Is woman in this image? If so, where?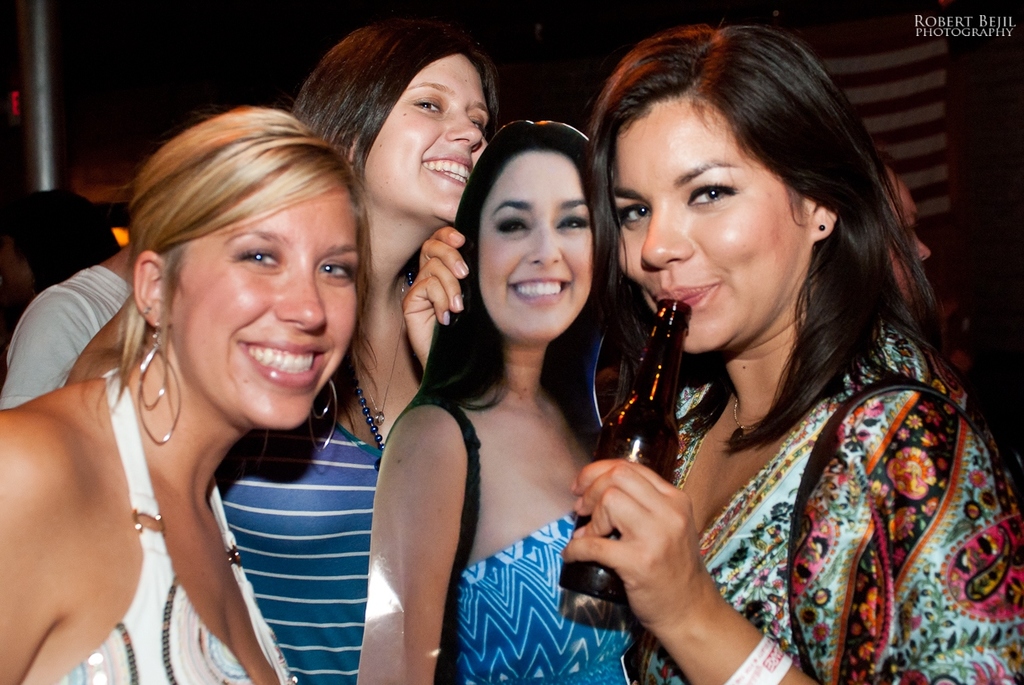
Yes, at 401:21:1023:684.
